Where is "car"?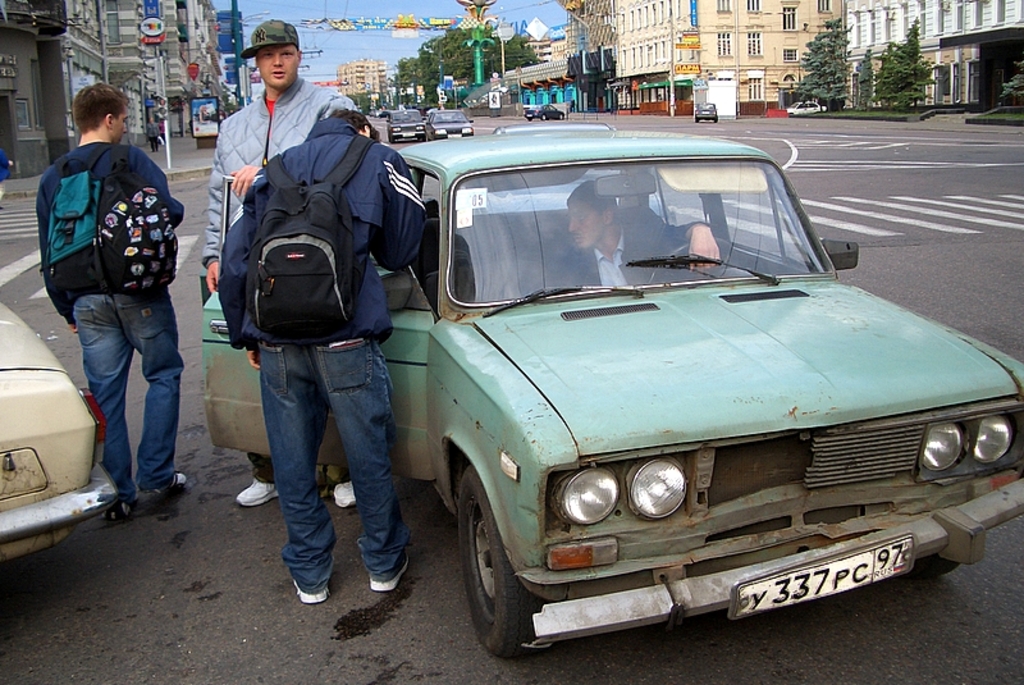
box(0, 303, 120, 574).
